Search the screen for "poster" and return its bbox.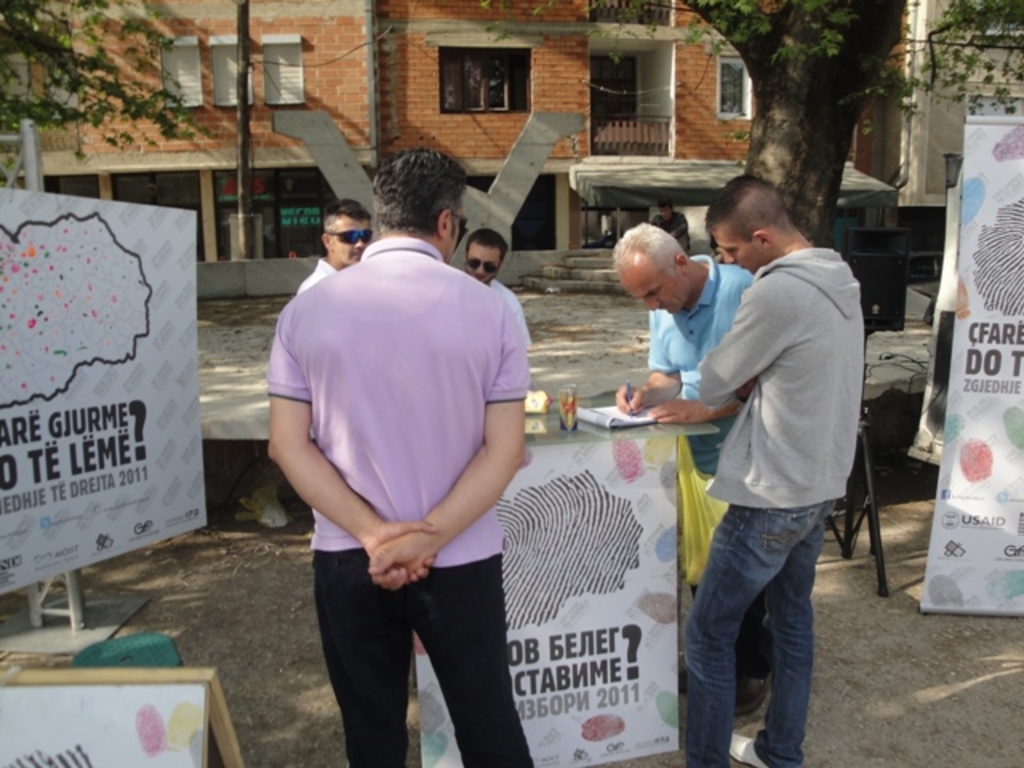
Found: <bbox>413, 435, 680, 766</bbox>.
